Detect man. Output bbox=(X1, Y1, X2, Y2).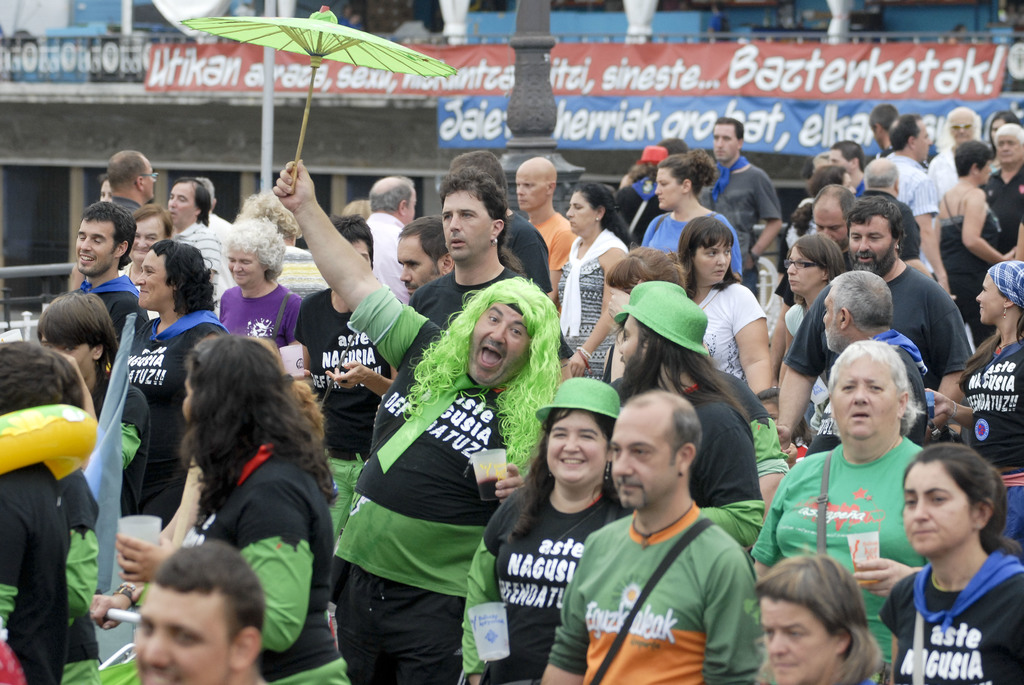
bbox=(851, 162, 923, 264).
